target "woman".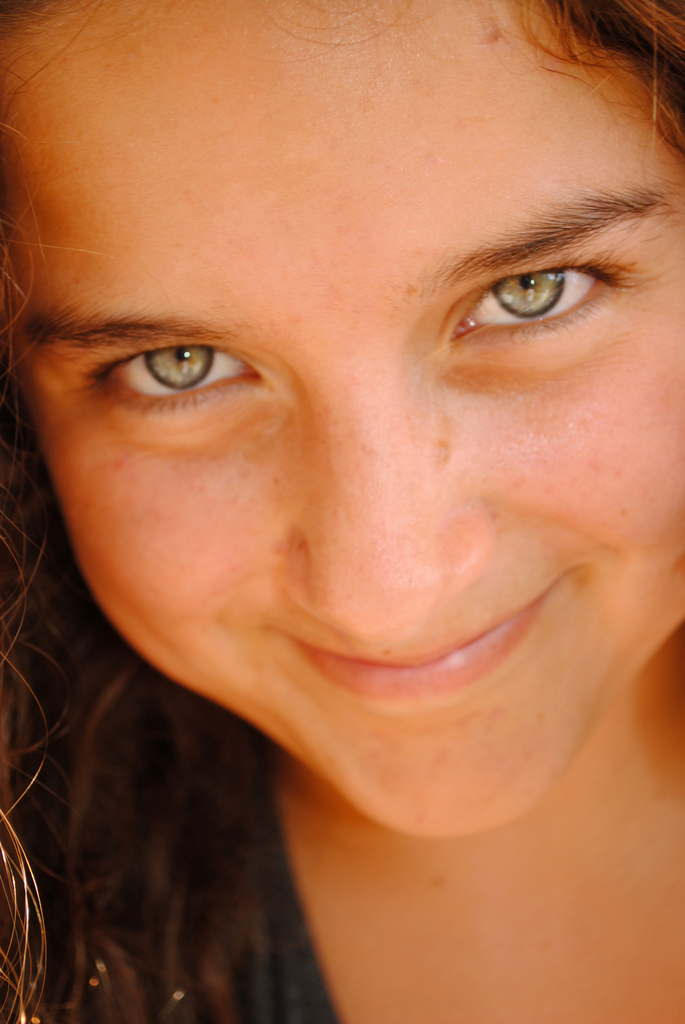
Target region: (x1=3, y1=0, x2=684, y2=1023).
